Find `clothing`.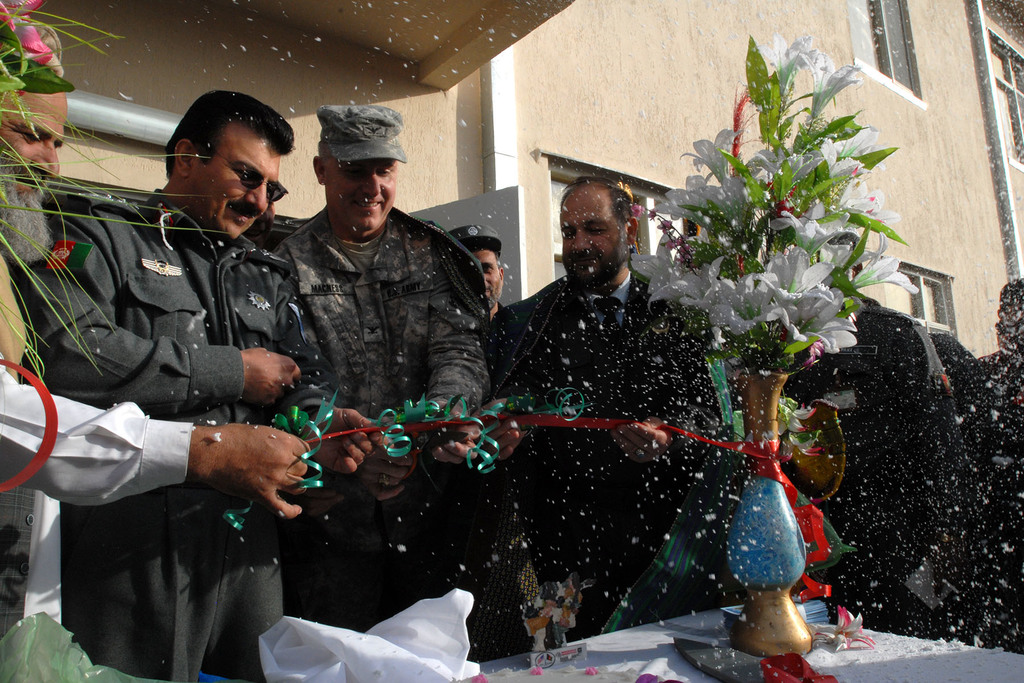
(x1=23, y1=188, x2=340, y2=682).
